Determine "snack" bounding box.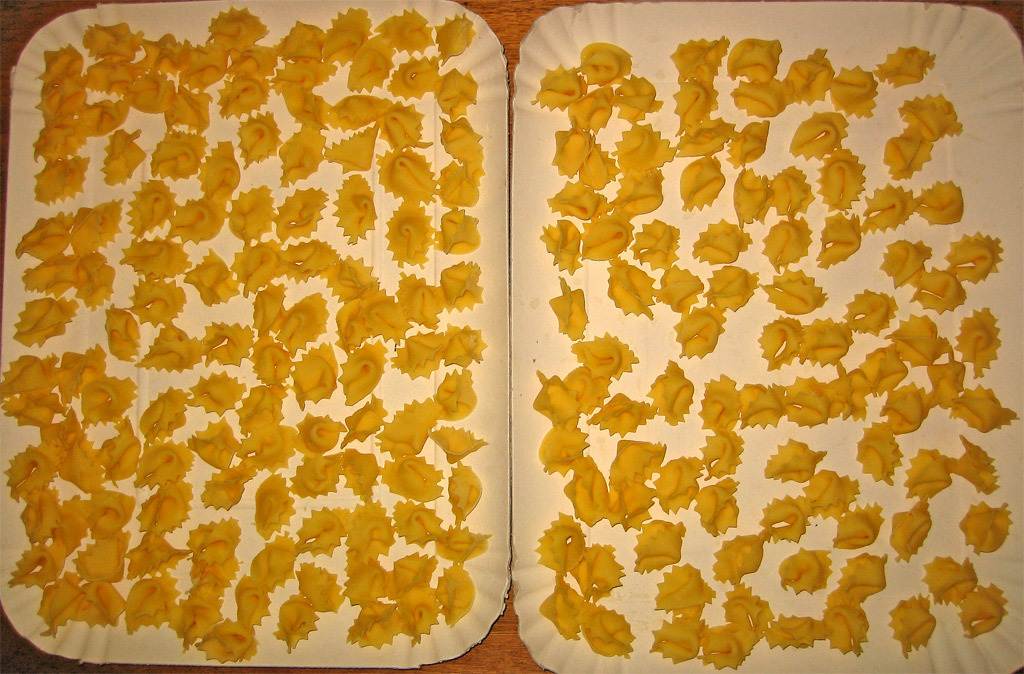
Determined: select_region(668, 306, 727, 357).
